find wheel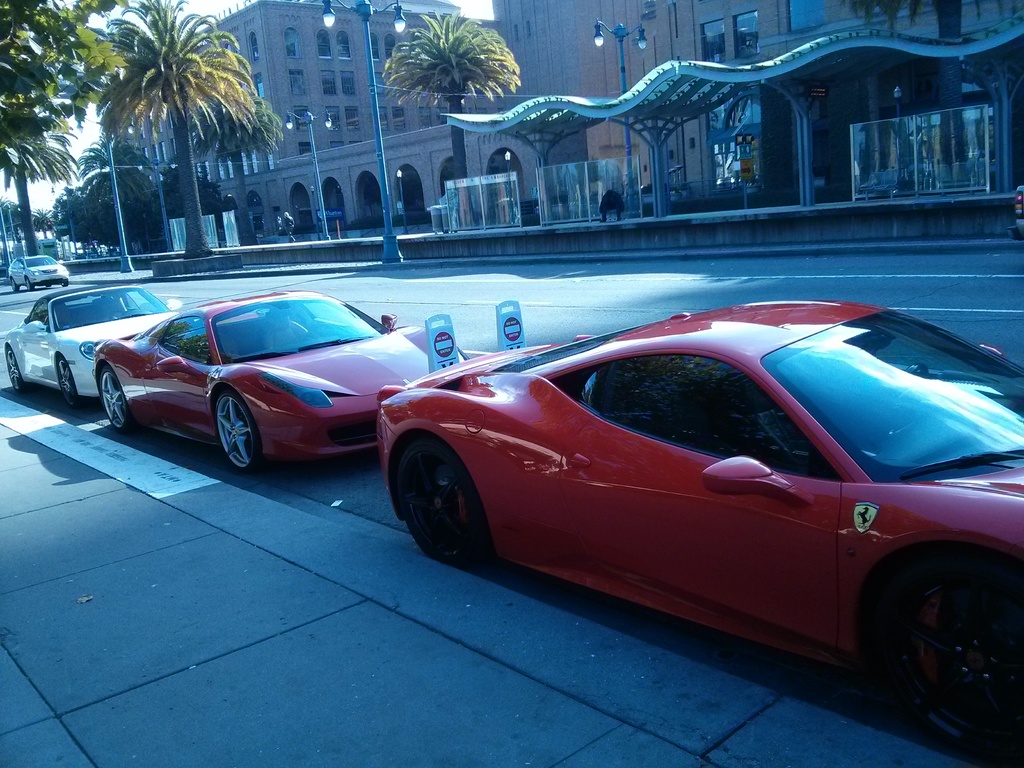
{"left": 869, "top": 550, "right": 1005, "bottom": 739}
